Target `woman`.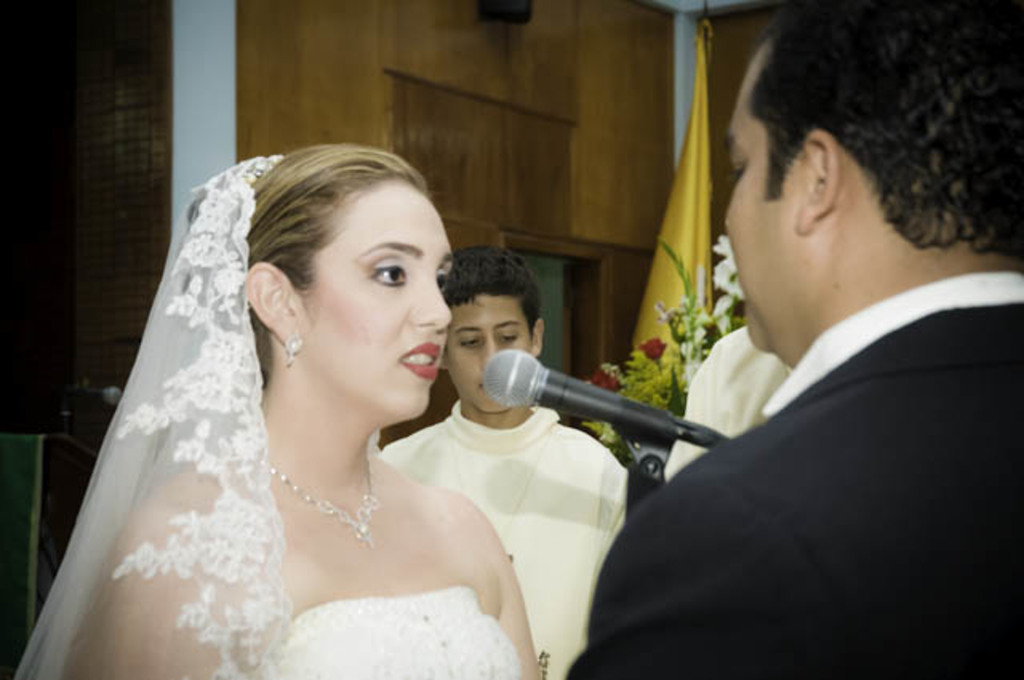
Target region: rect(61, 146, 546, 678).
